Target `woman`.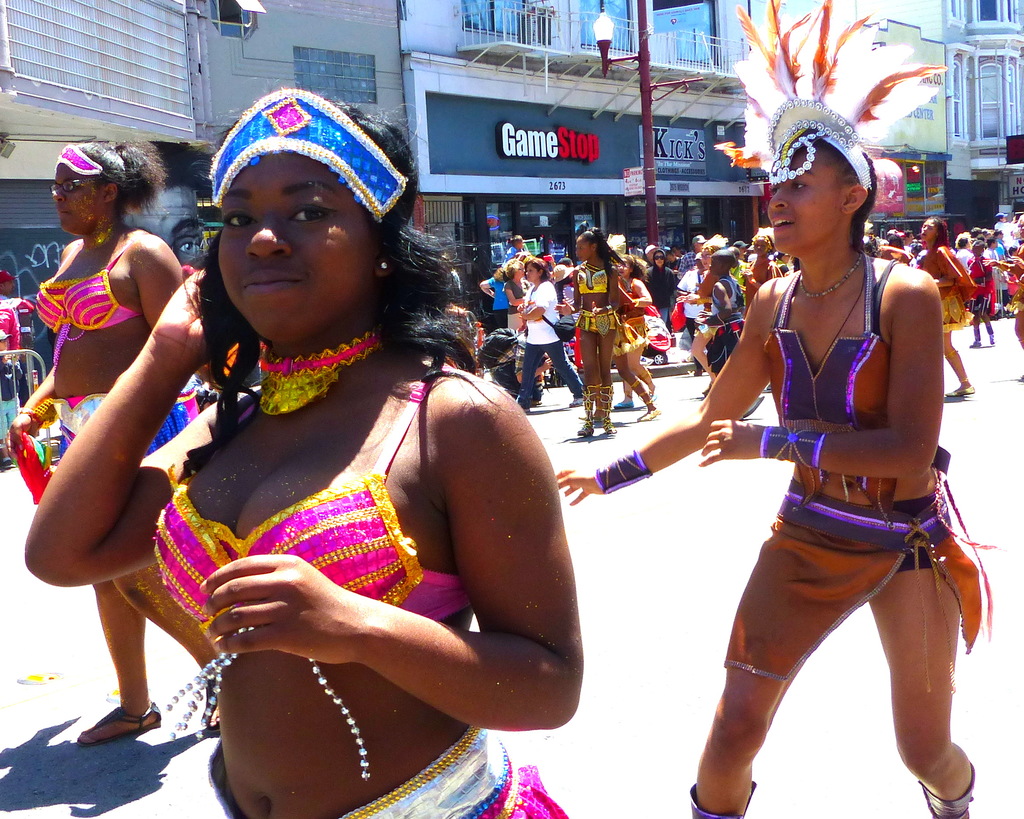
Target region: detection(481, 261, 508, 326).
